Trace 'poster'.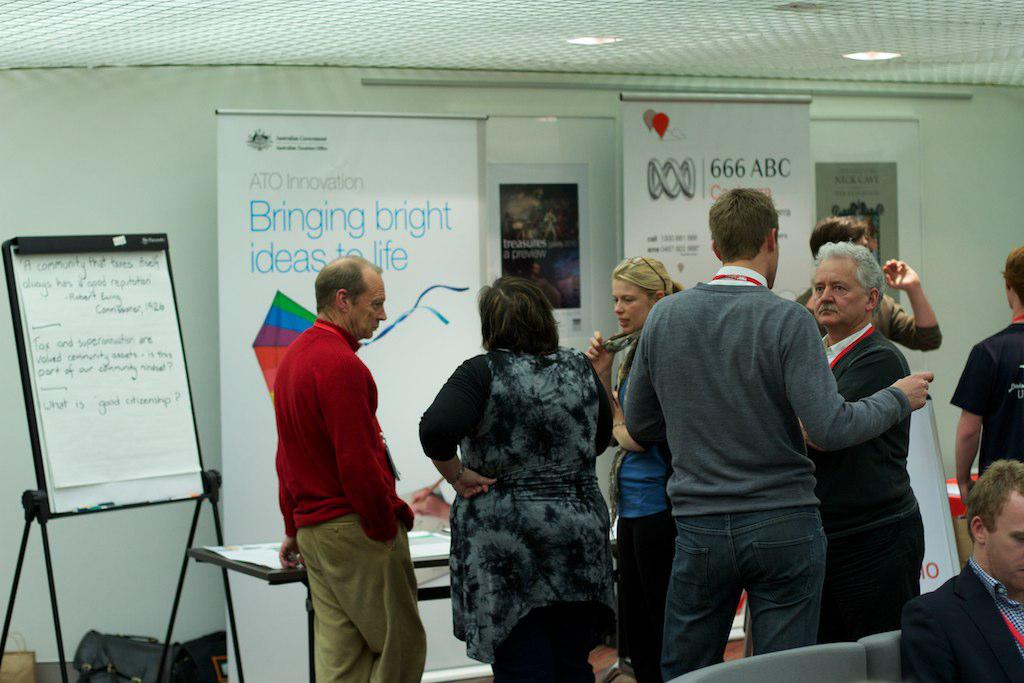
Traced to (619,91,813,639).
